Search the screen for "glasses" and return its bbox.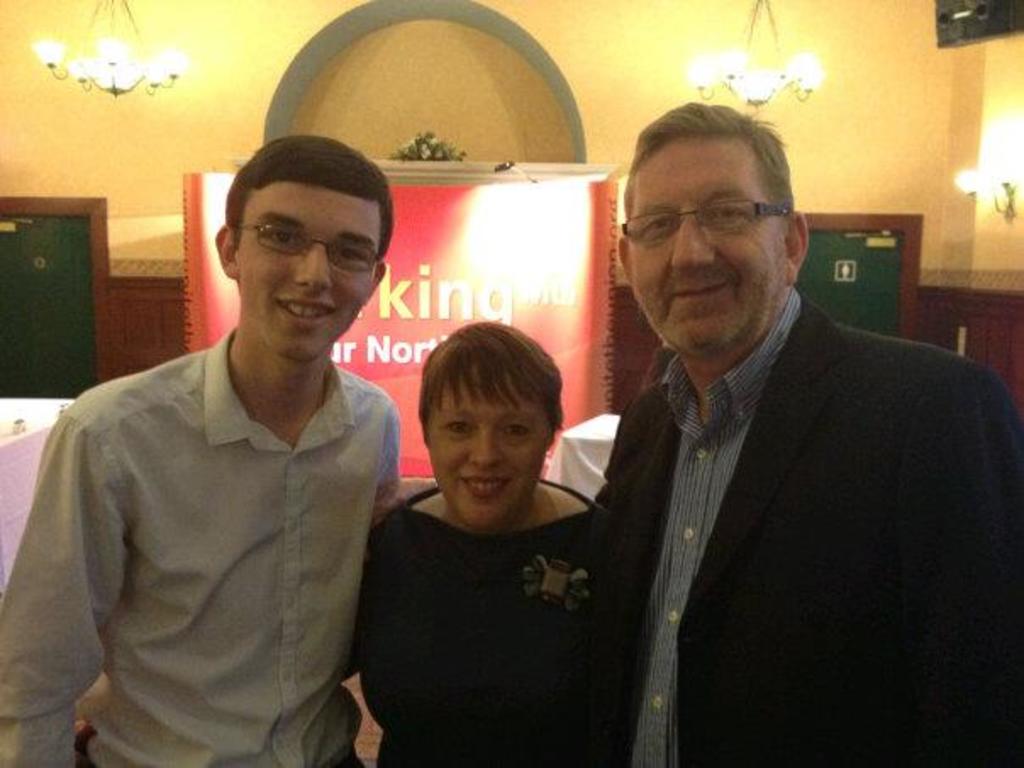
Found: x1=219, y1=215, x2=380, y2=270.
